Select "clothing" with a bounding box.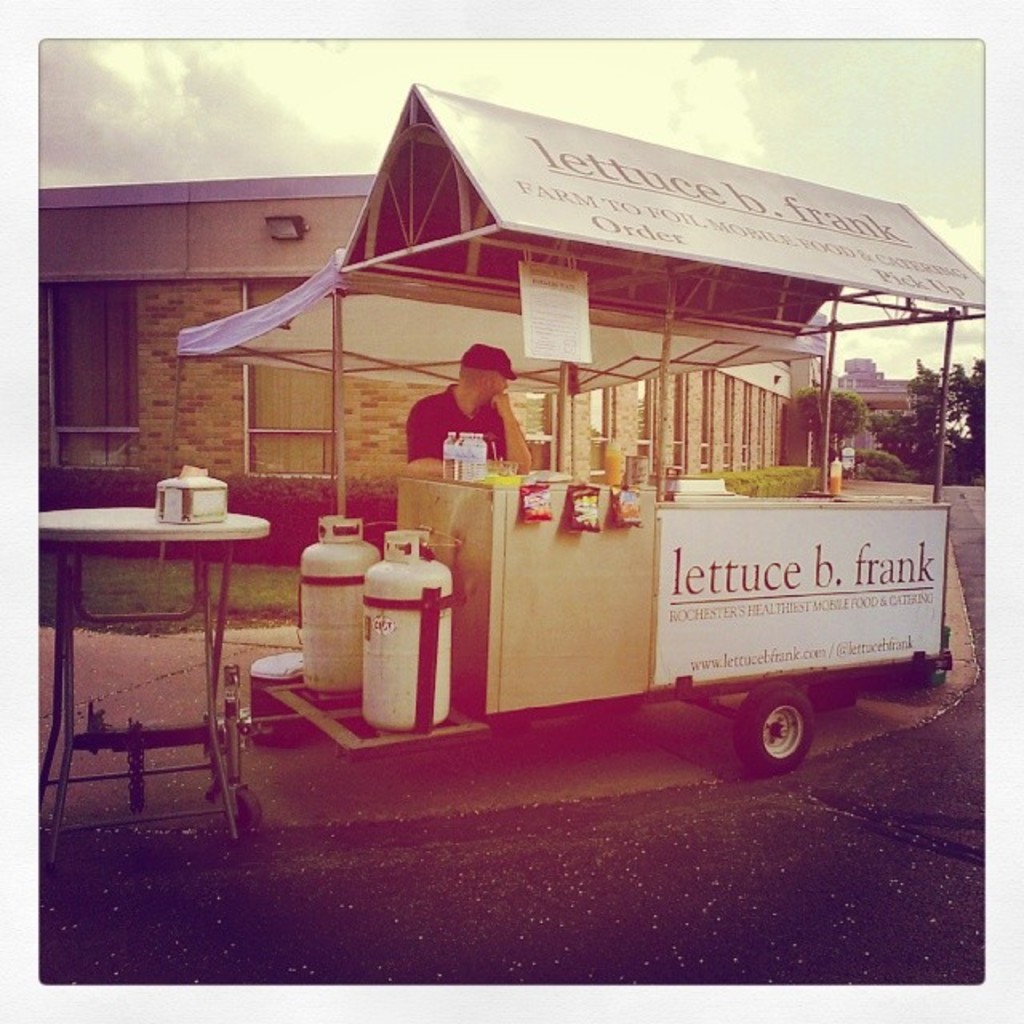
pyautogui.locateOnScreen(406, 382, 510, 462).
